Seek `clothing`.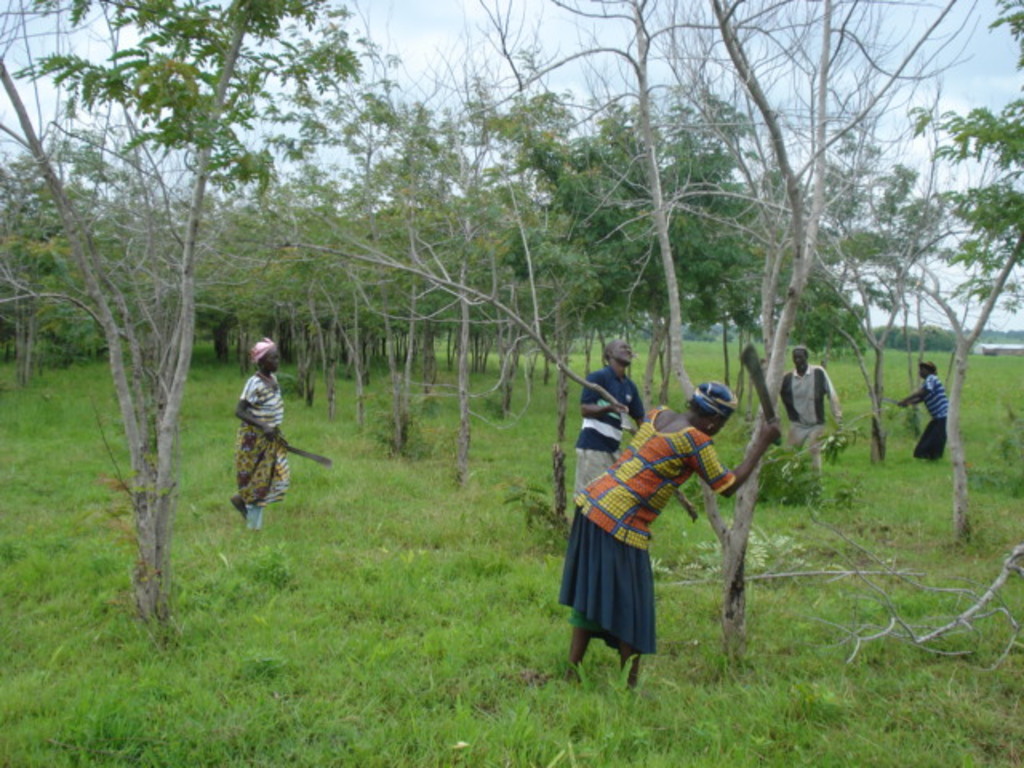
(x1=550, y1=392, x2=714, y2=659).
